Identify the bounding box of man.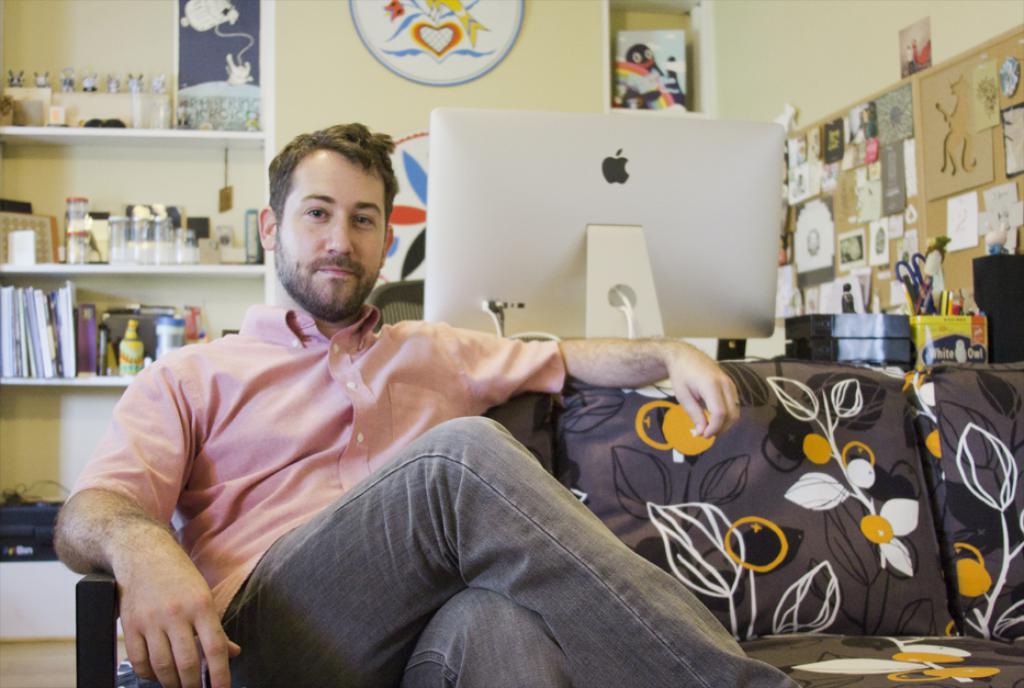
<bbox>81, 131, 798, 667</bbox>.
